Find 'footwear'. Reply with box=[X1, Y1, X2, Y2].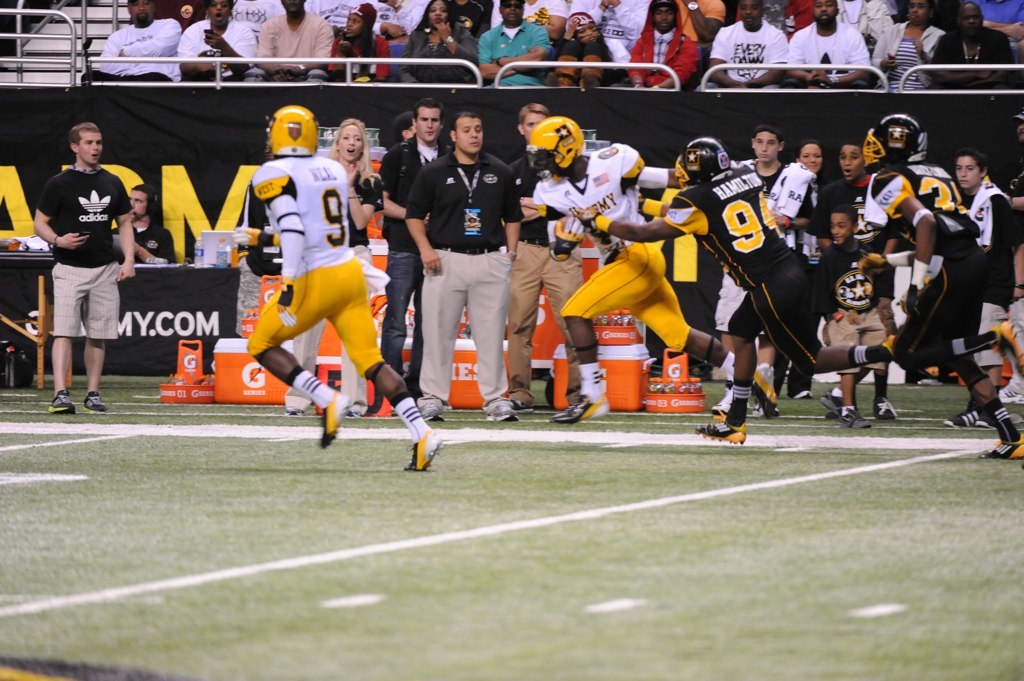
box=[77, 388, 118, 417].
